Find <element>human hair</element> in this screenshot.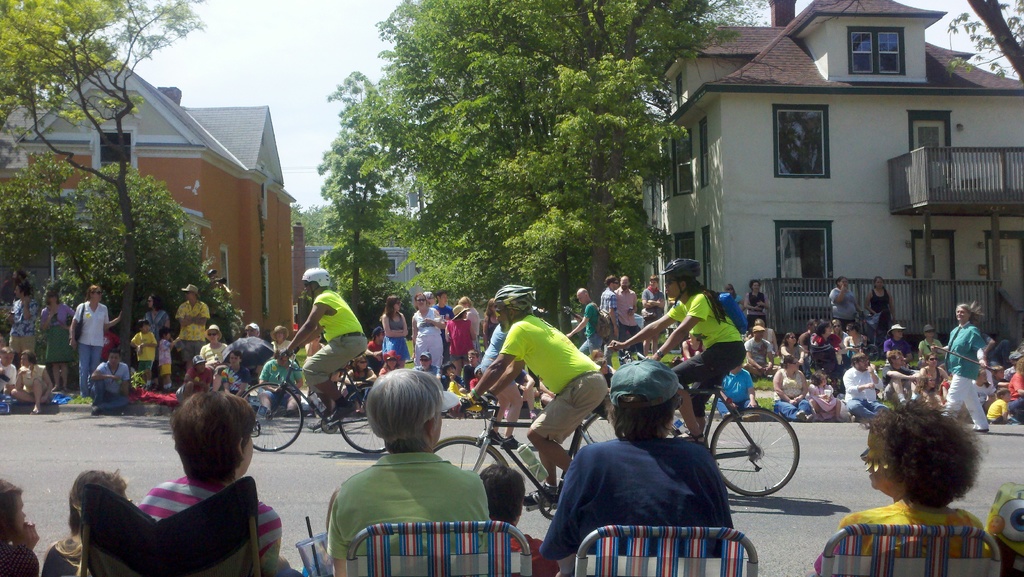
The bounding box for <element>human hair</element> is bbox=[468, 348, 481, 358].
